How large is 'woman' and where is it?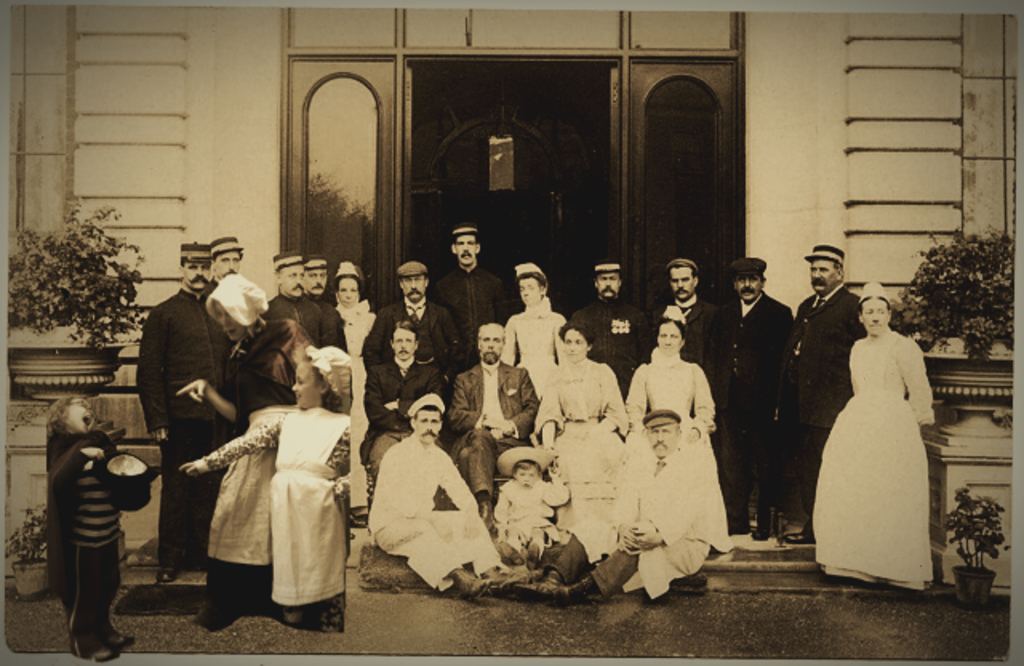
Bounding box: [333,274,378,527].
